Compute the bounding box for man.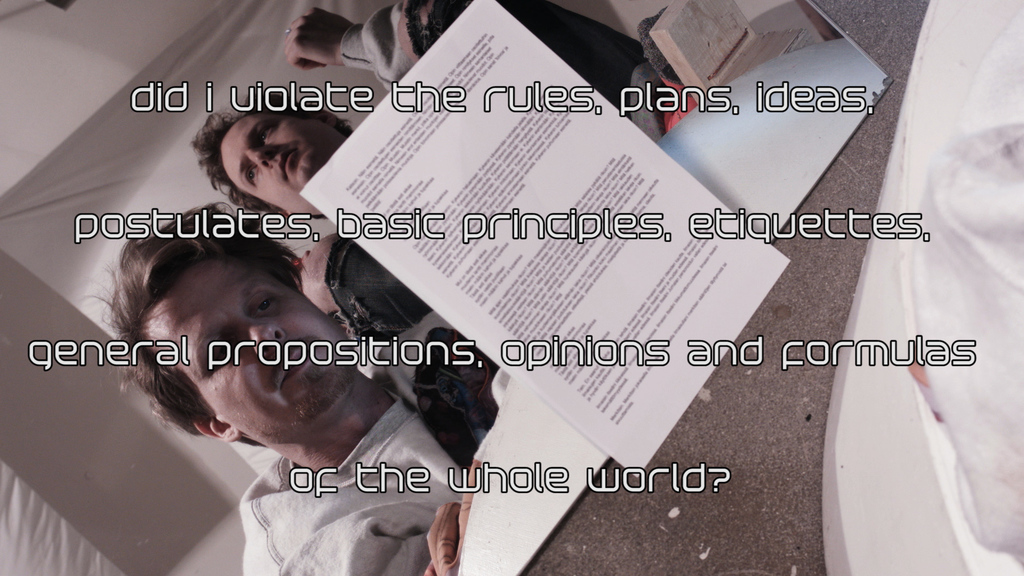
(86,58,591,543).
